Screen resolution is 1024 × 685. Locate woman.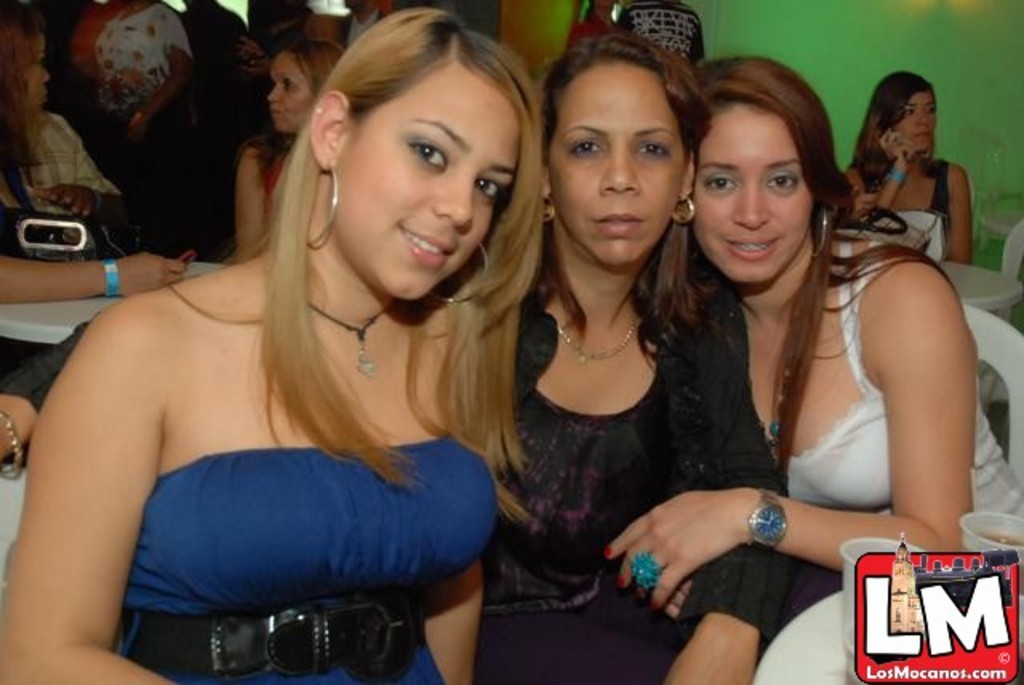
0, 26, 190, 299.
